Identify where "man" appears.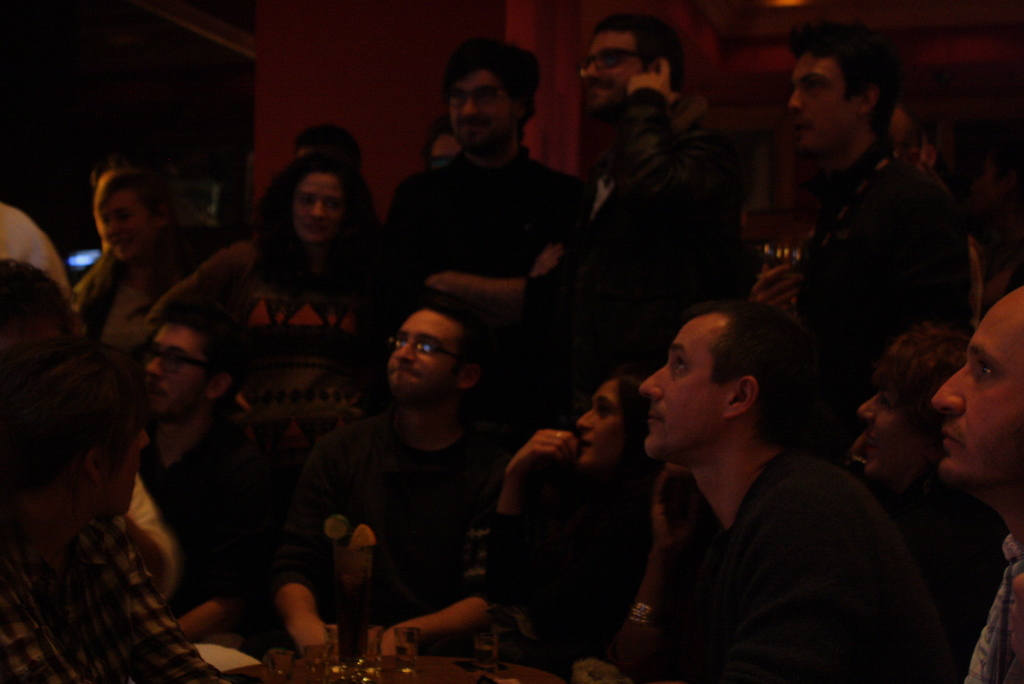
Appears at 783,20,976,462.
